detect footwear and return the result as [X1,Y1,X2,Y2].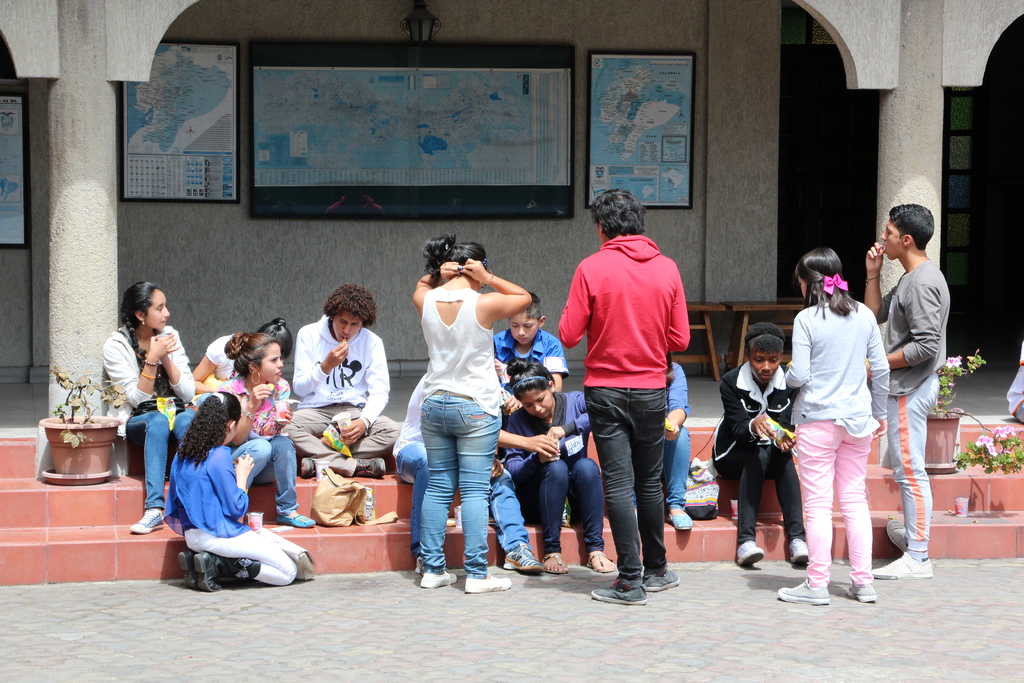
[175,548,199,589].
